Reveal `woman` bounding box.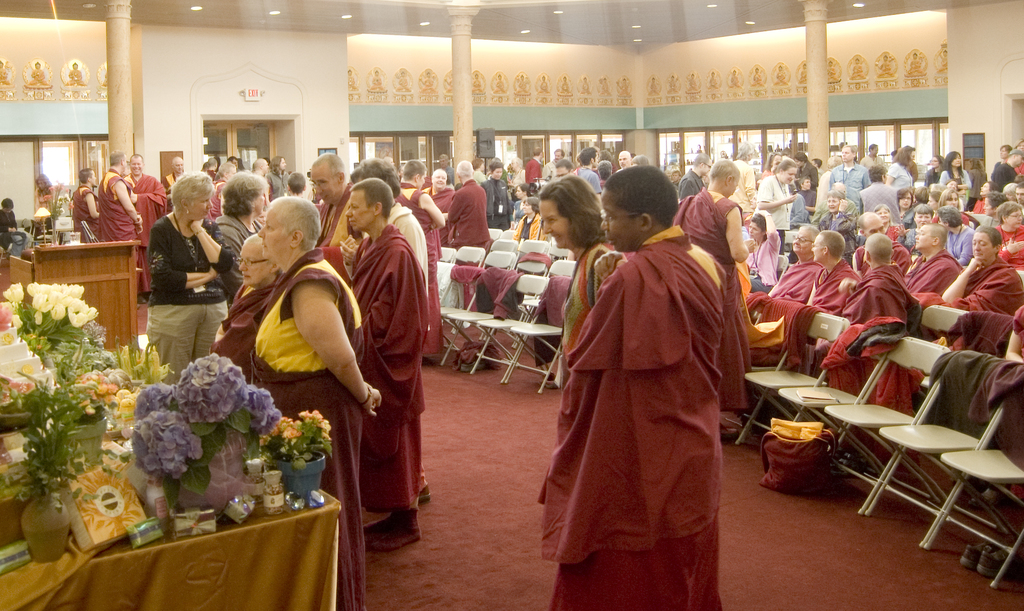
Revealed: pyautogui.locateOnScreen(209, 168, 269, 307).
